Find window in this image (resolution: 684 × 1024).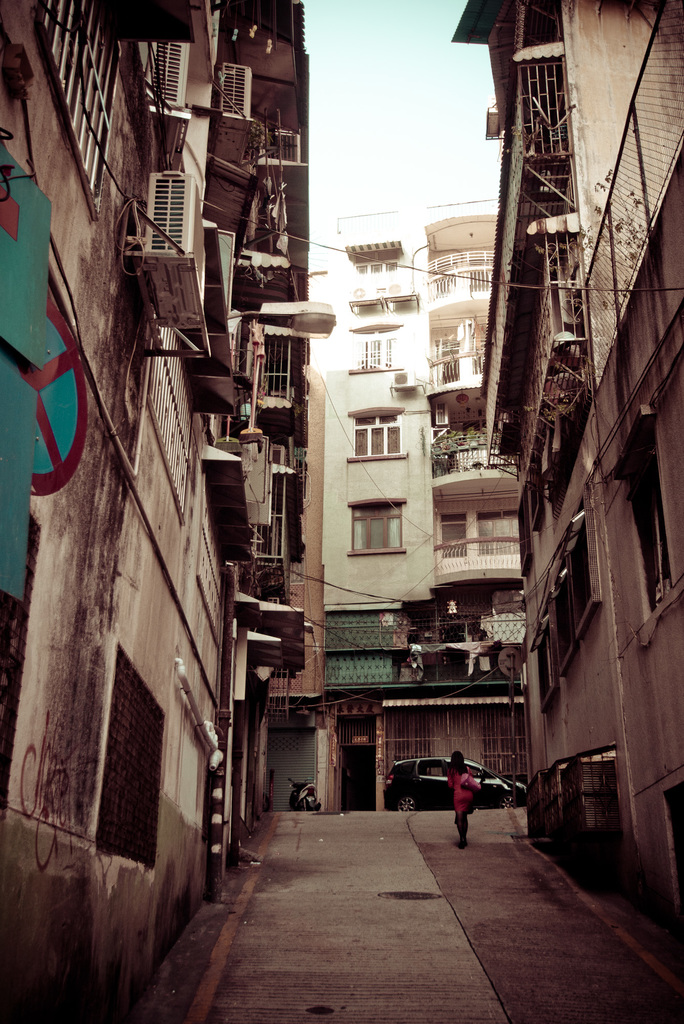
pyautogui.locateOnScreen(352, 252, 402, 294).
